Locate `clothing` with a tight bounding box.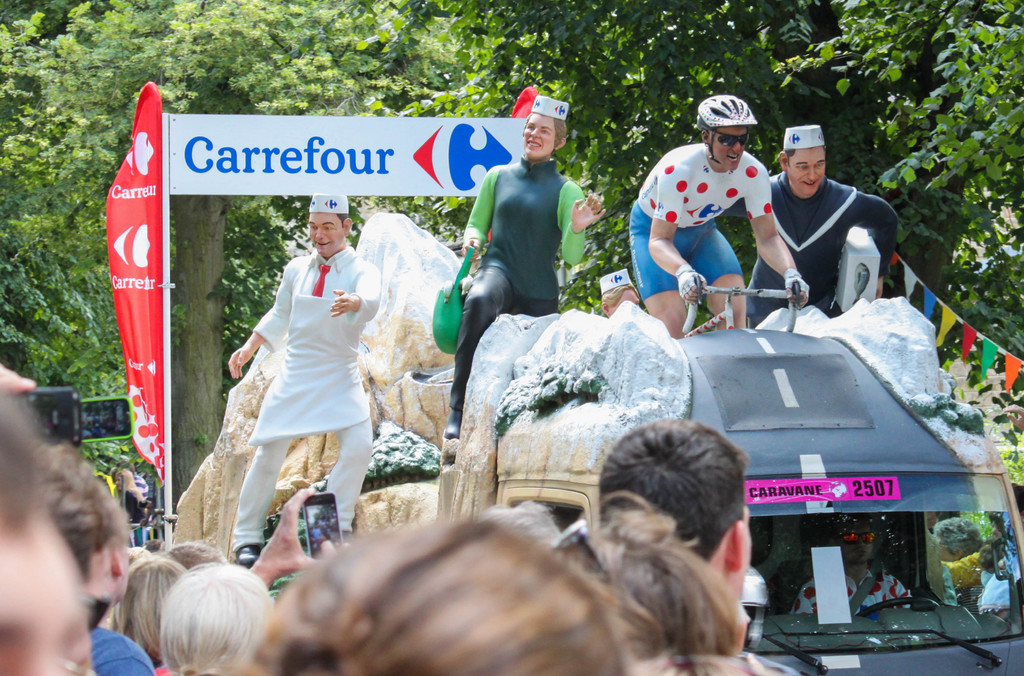
{"left": 92, "top": 626, "right": 155, "bottom": 675}.
